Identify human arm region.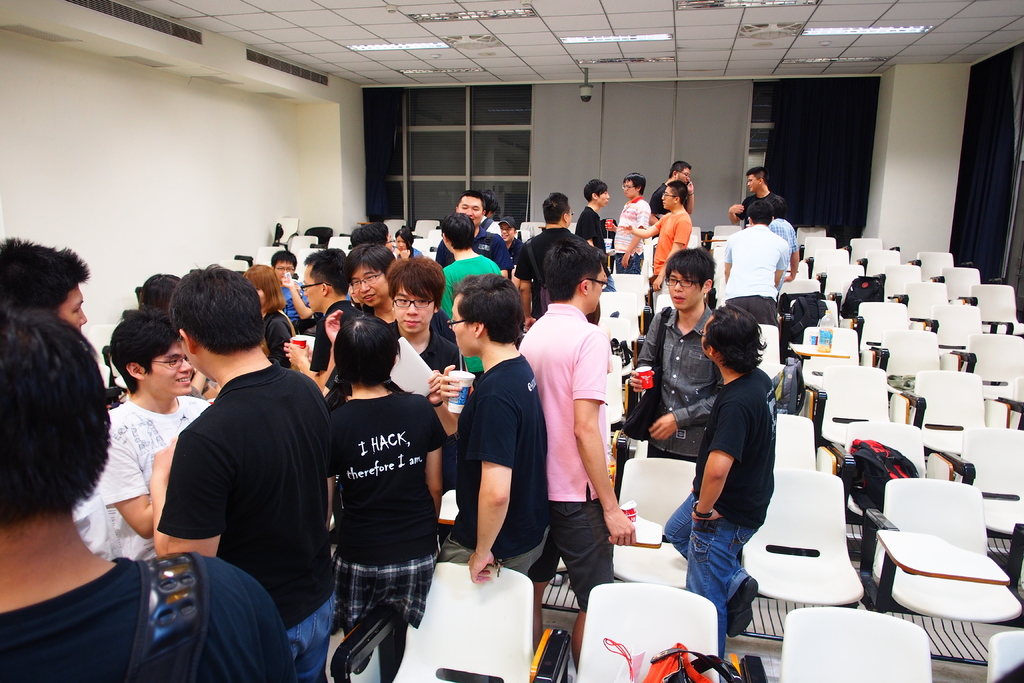
Region: left=570, top=390, right=623, bottom=525.
